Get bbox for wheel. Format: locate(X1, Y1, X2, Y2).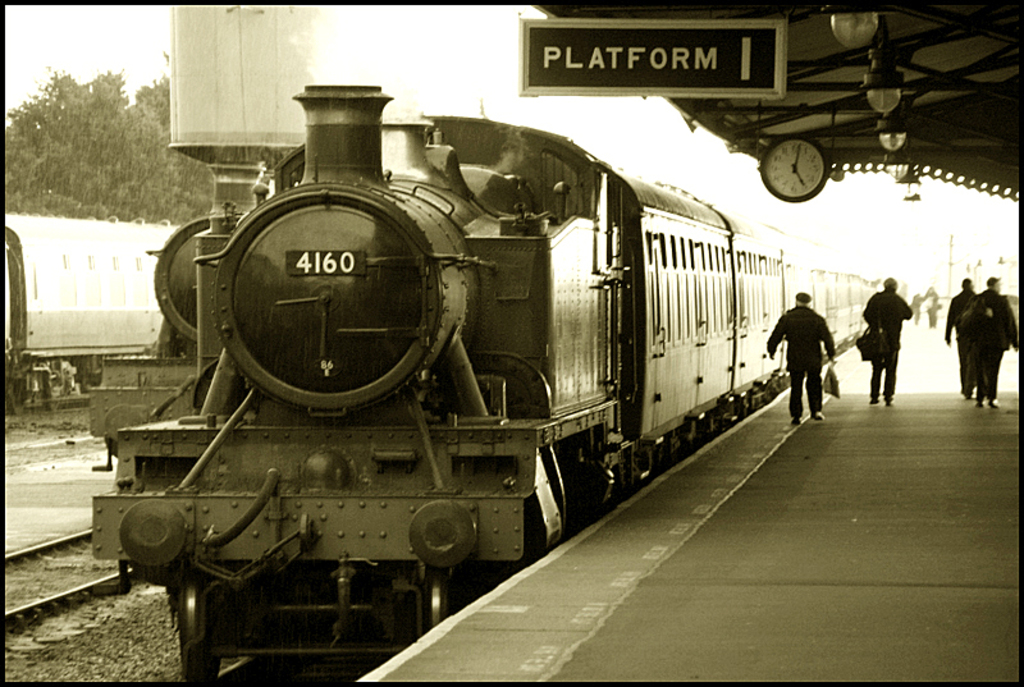
locate(1, 376, 24, 416).
